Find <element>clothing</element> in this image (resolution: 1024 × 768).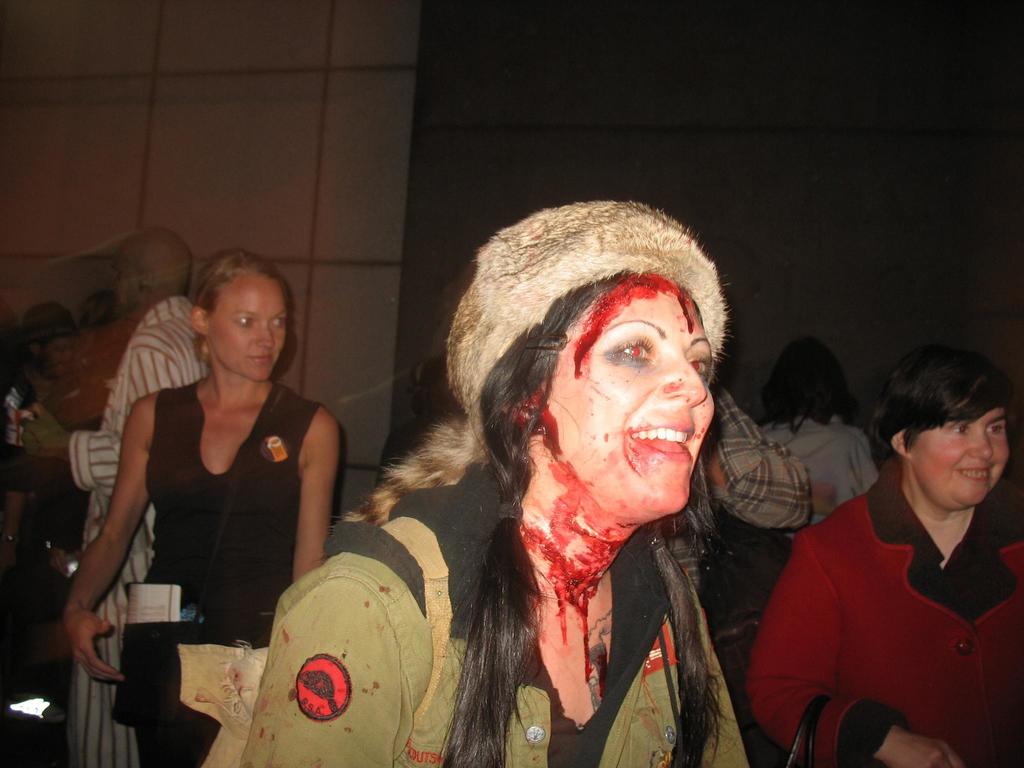
[left=760, top=412, right=876, bottom=518].
